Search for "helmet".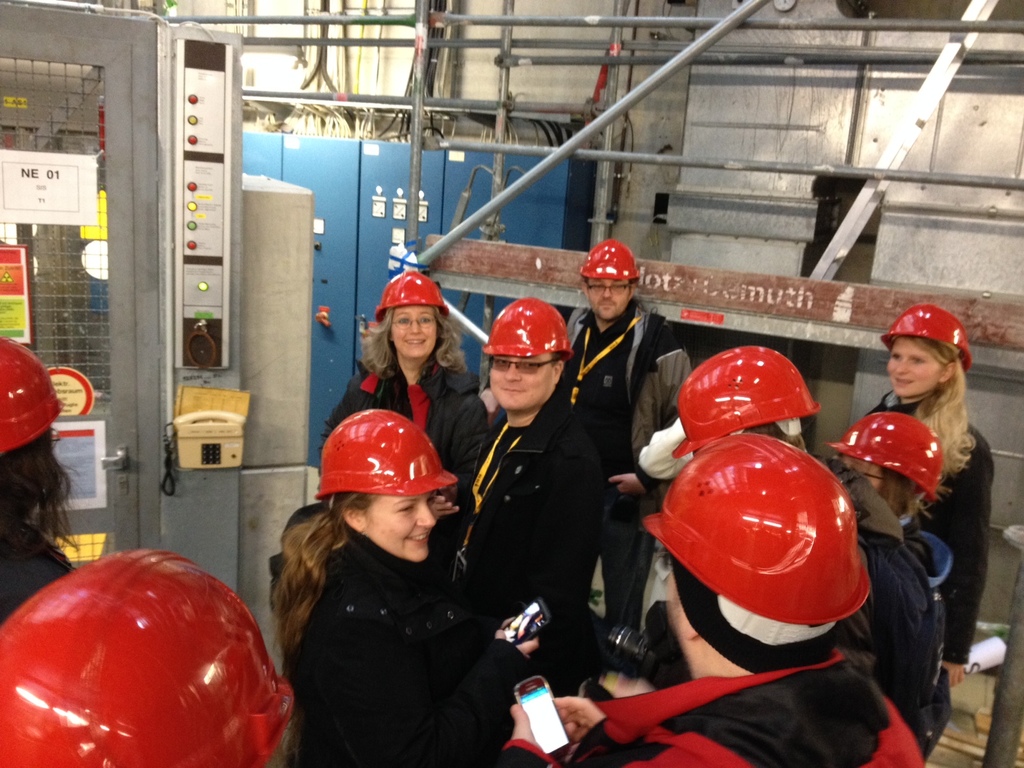
Found at box(649, 436, 869, 643).
